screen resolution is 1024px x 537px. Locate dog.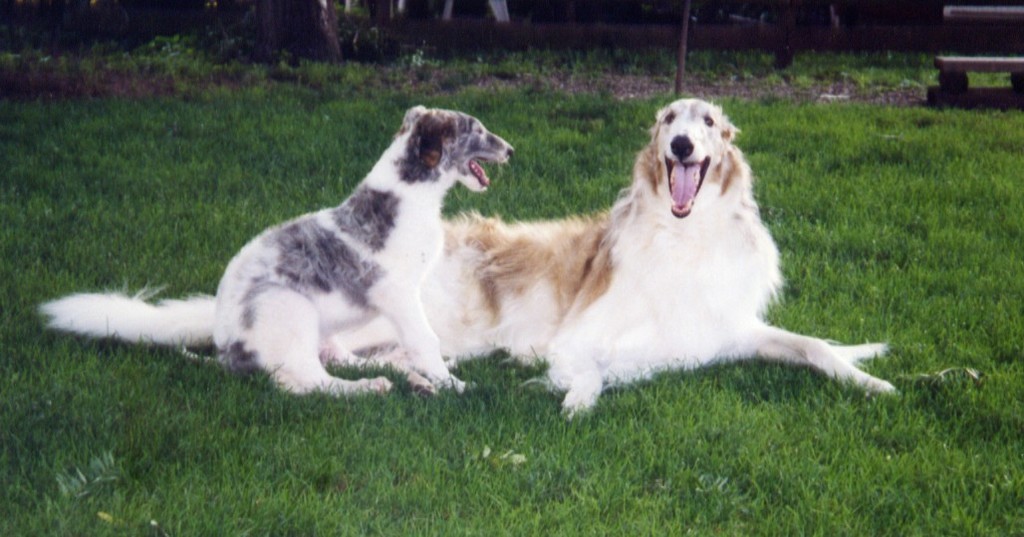
38:98:515:404.
